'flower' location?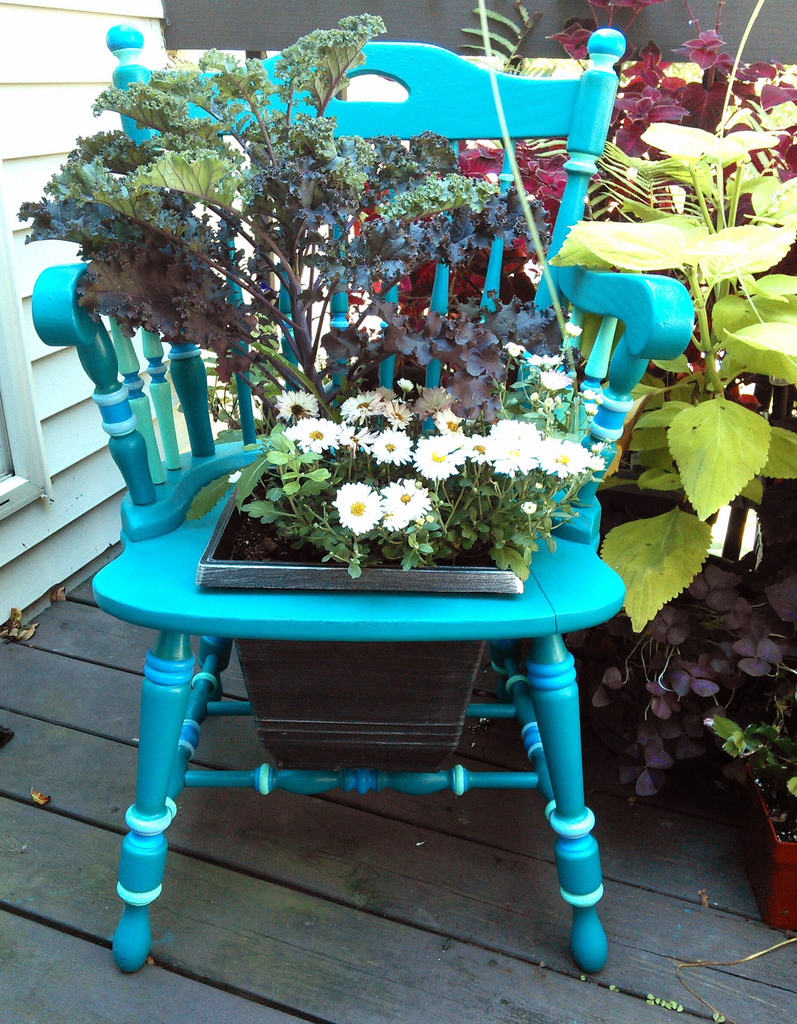
273,385,317,424
